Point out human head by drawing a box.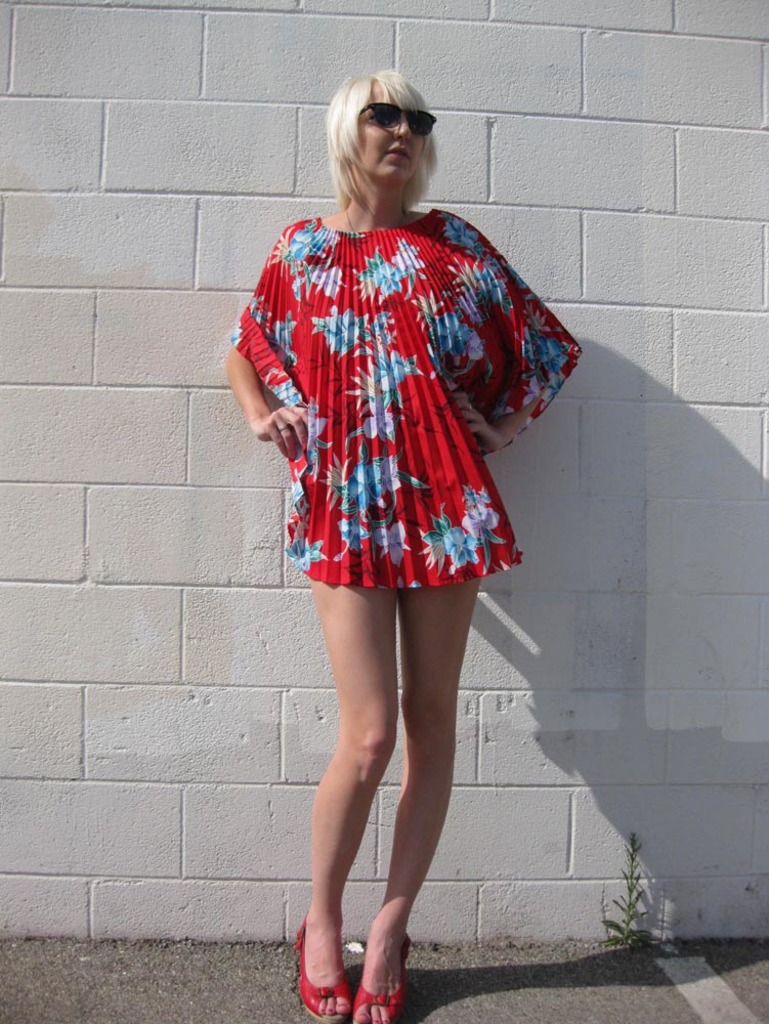
bbox=(312, 59, 451, 208).
